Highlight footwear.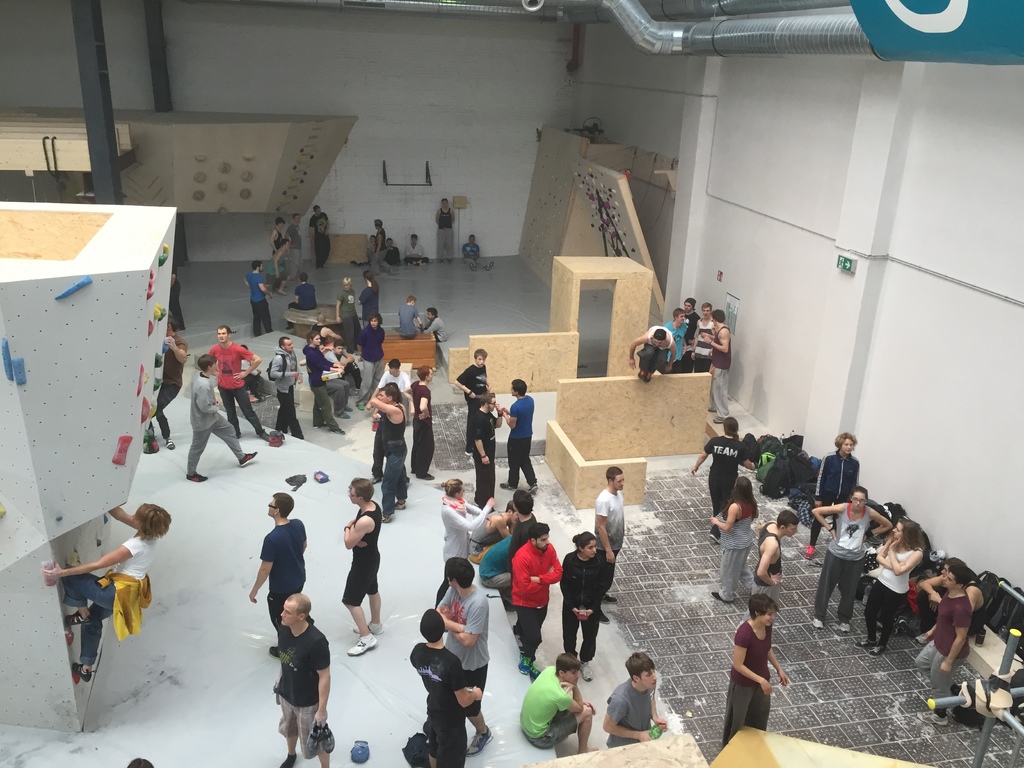
Highlighted region: x1=804, y1=547, x2=813, y2=561.
